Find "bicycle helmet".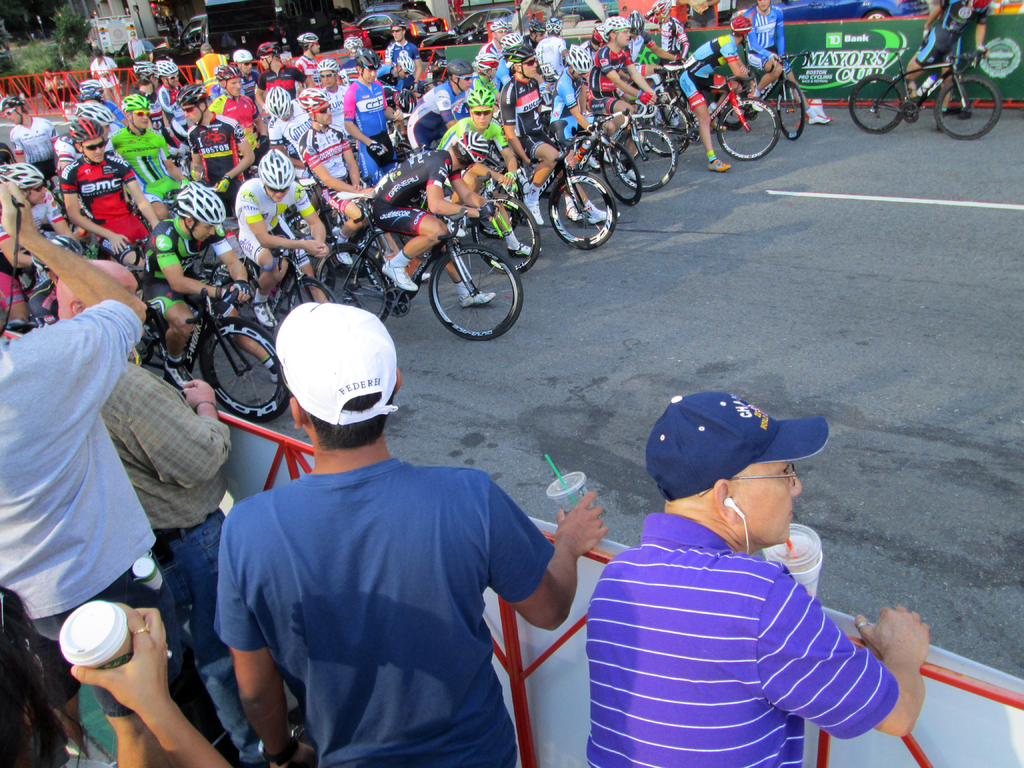
<box>79,90,100,99</box>.
